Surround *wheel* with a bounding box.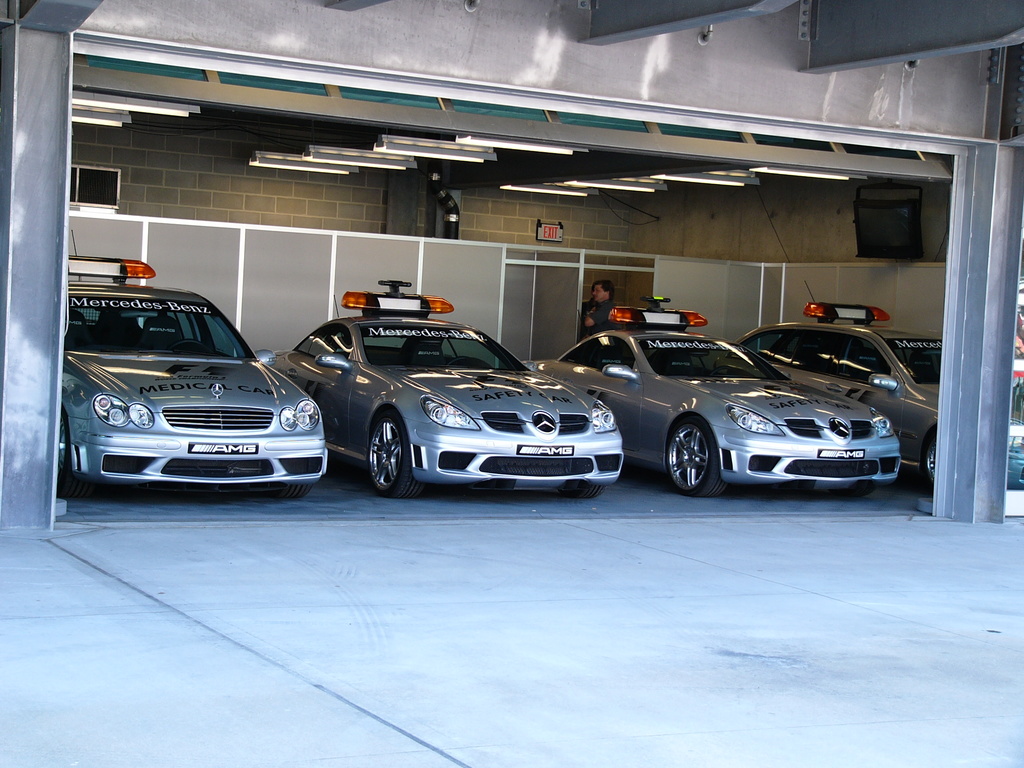
(673,420,717,497).
